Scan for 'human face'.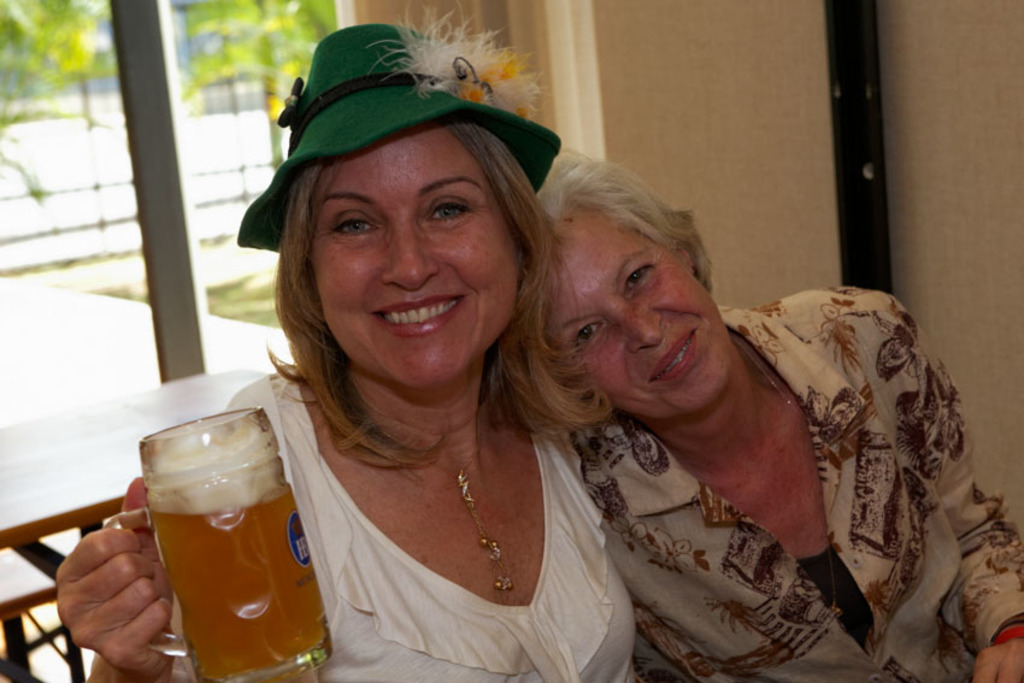
Scan result: [x1=311, y1=125, x2=526, y2=391].
